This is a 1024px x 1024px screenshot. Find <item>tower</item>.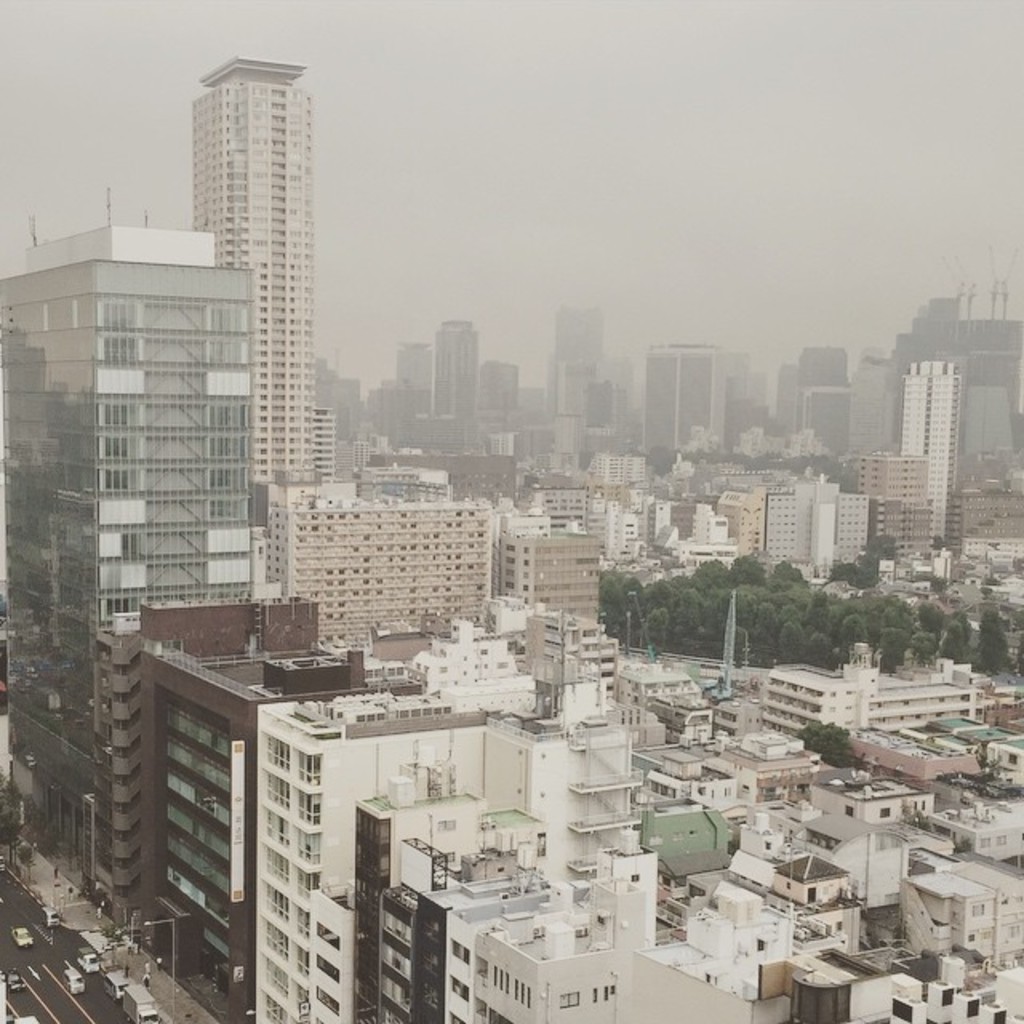
Bounding box: [left=899, top=362, right=952, bottom=539].
